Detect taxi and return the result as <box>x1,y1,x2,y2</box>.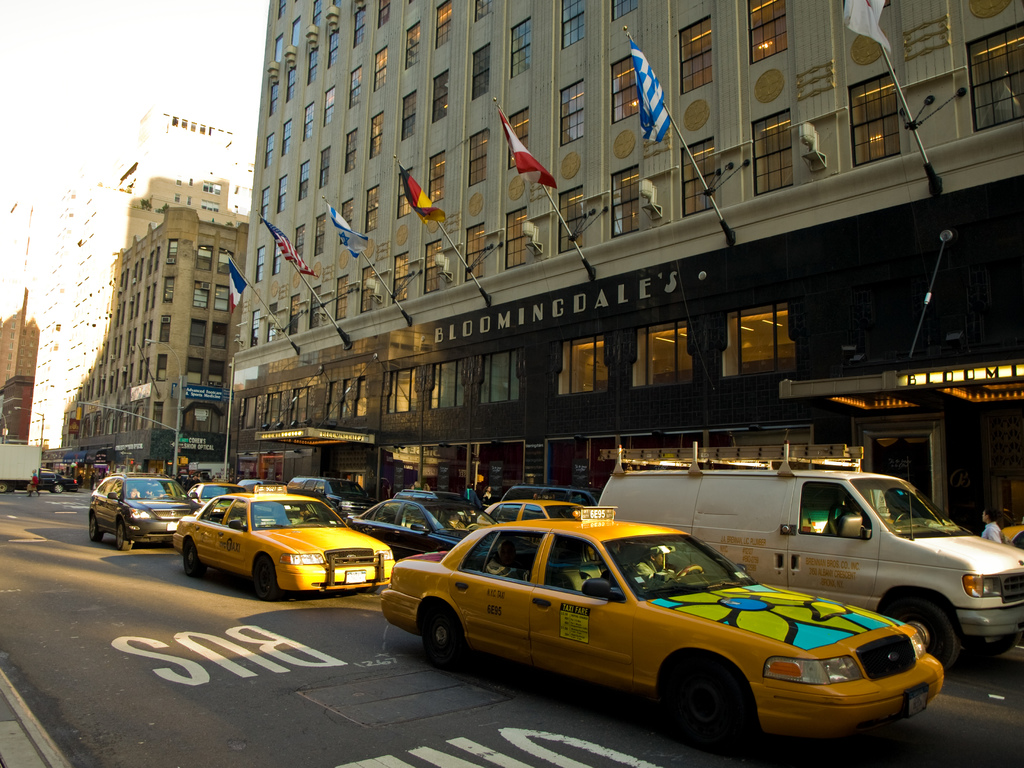
<box>377,507,944,757</box>.
